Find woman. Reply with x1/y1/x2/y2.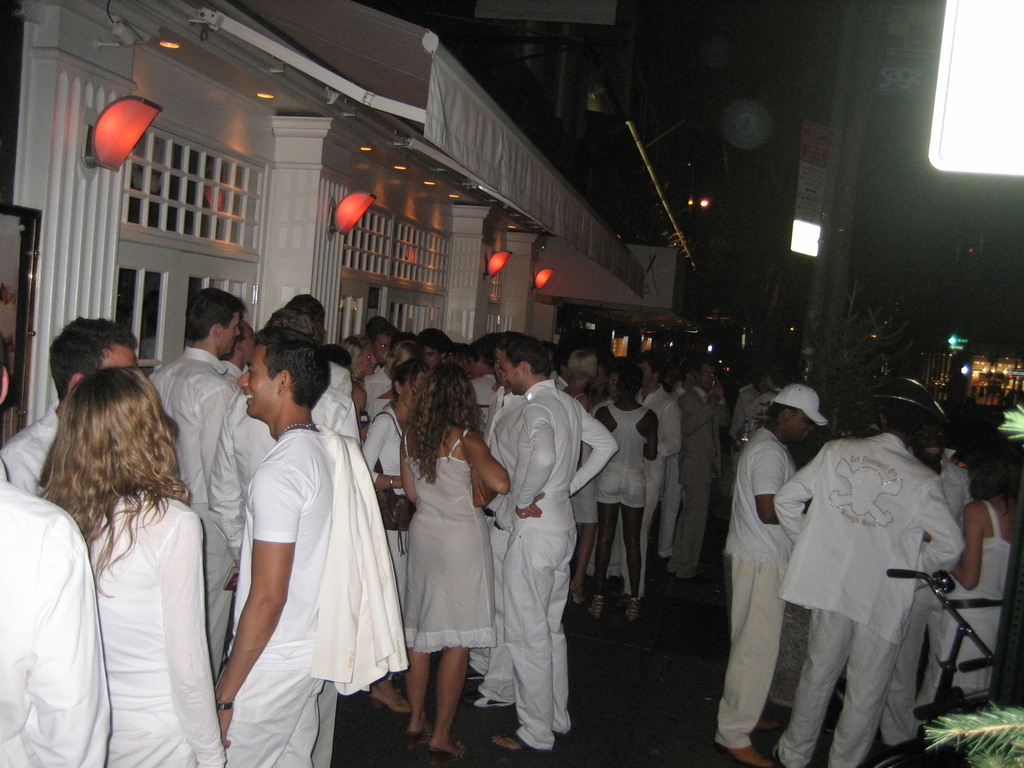
374/339/429/409.
